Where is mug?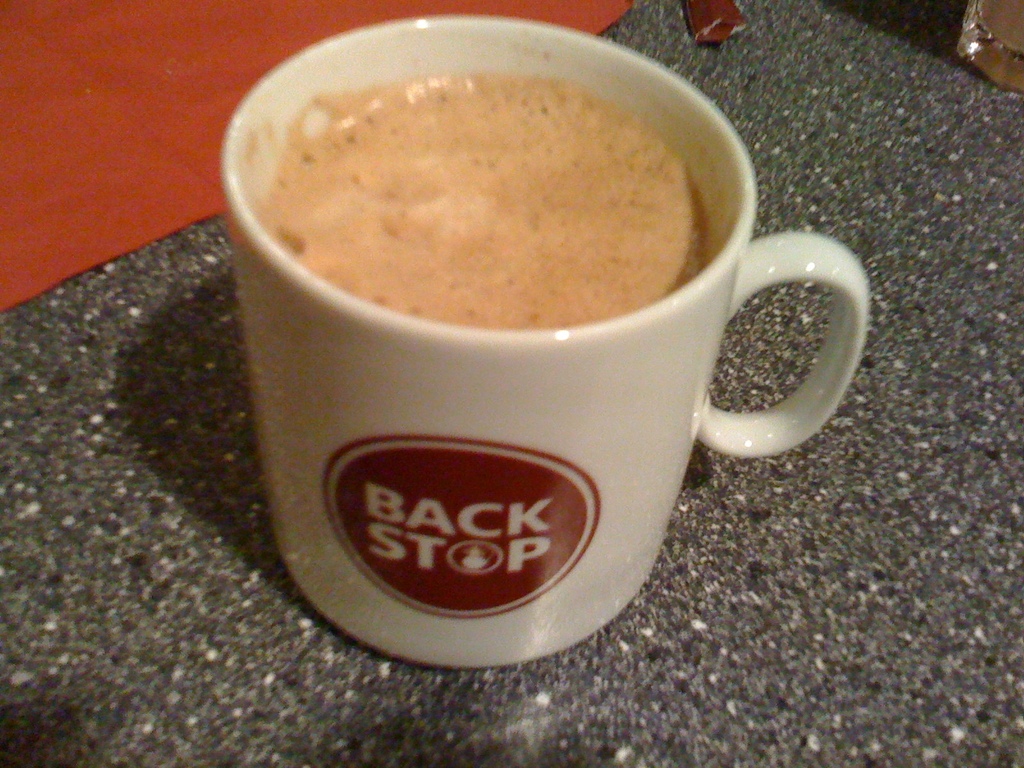
[219, 16, 874, 671].
